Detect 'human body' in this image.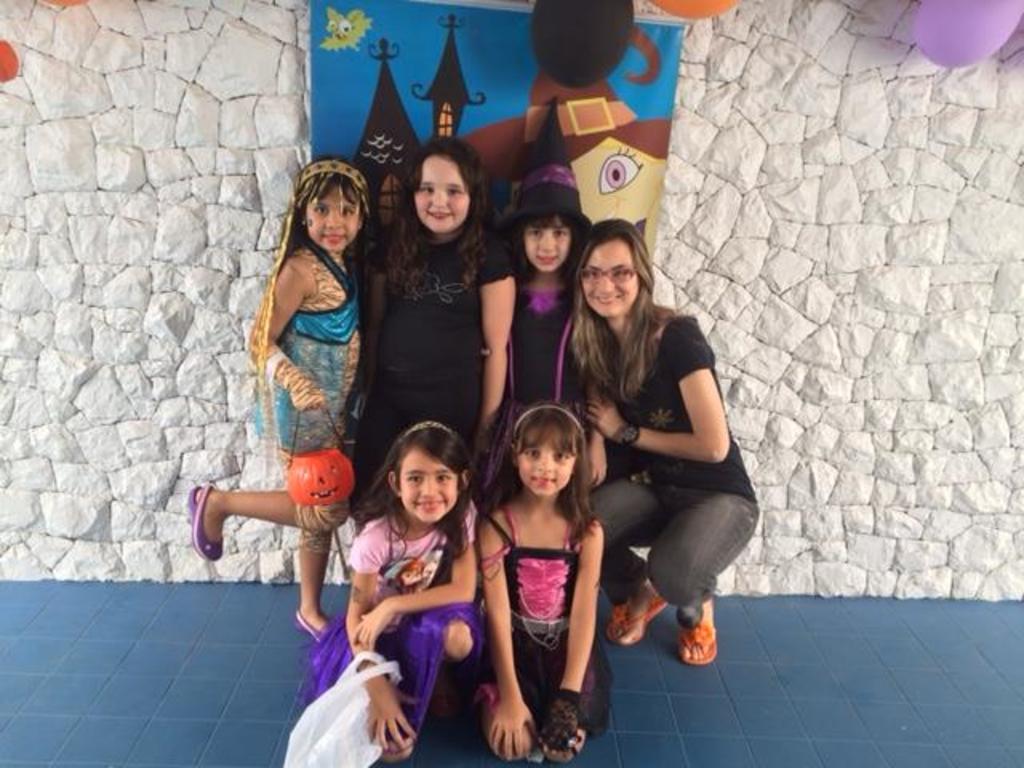
Detection: [301,490,486,758].
